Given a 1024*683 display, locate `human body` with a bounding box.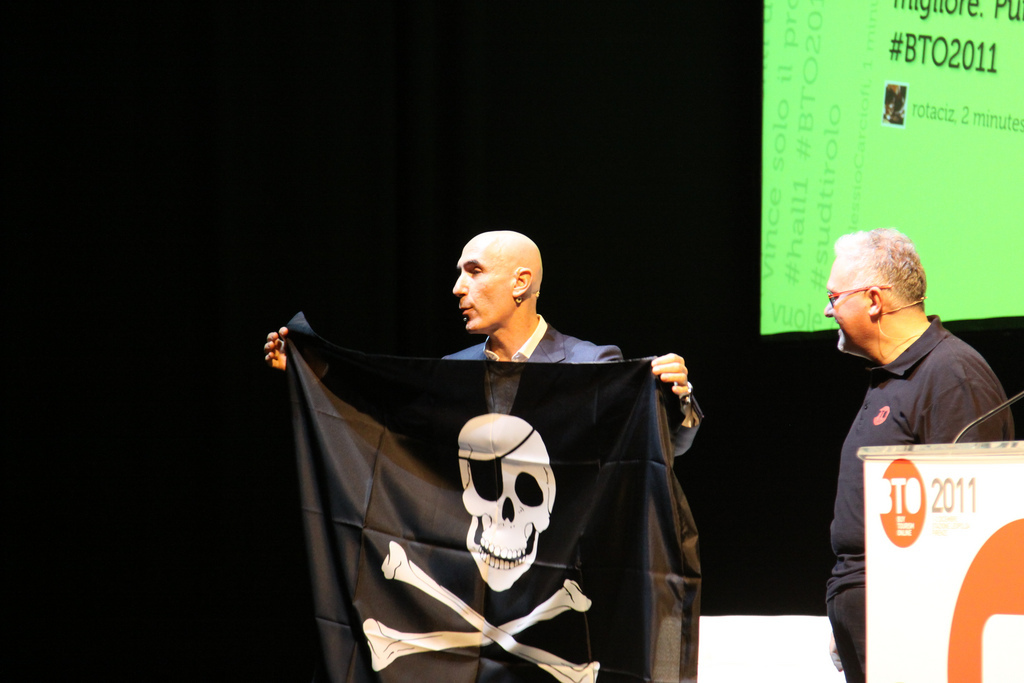
Located: {"left": 825, "top": 314, "right": 1022, "bottom": 682}.
